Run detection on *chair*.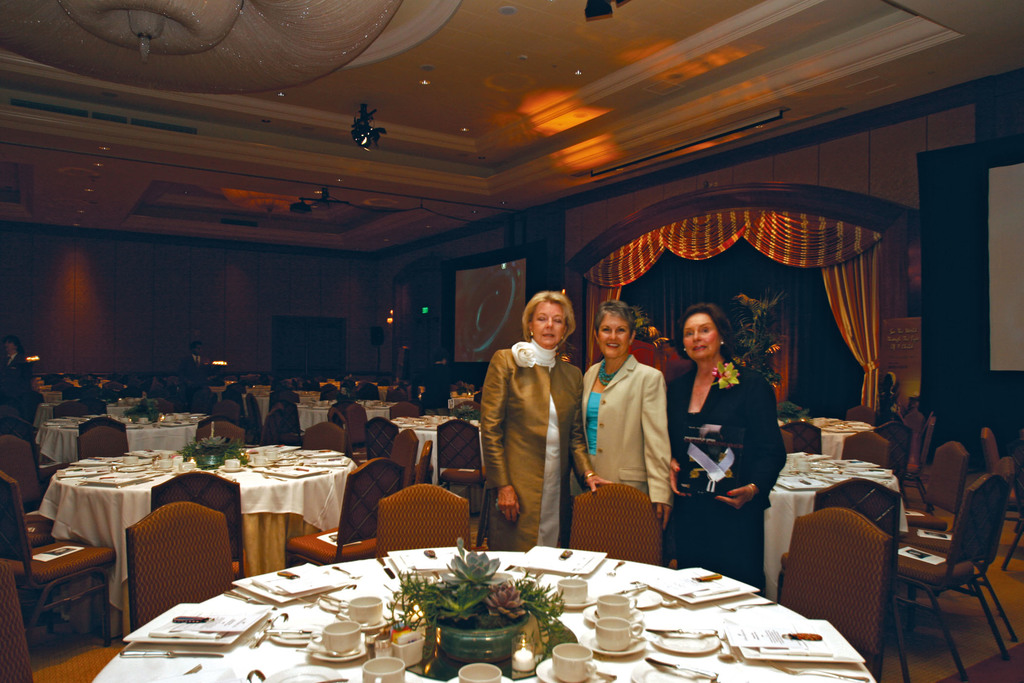
Result: 0, 562, 34, 682.
